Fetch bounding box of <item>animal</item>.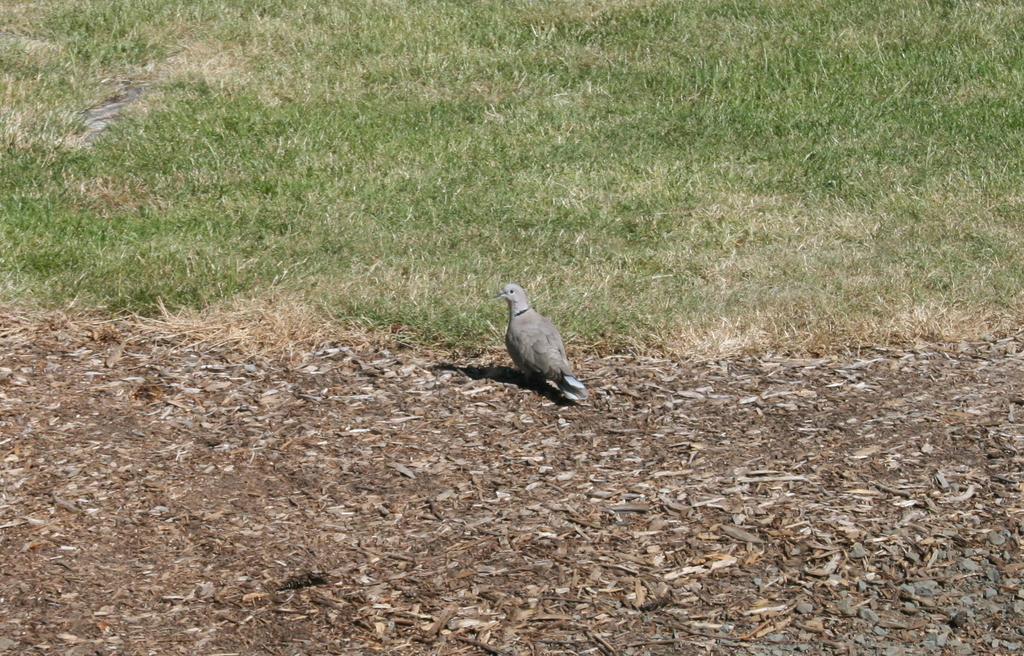
Bbox: 503/284/591/403.
